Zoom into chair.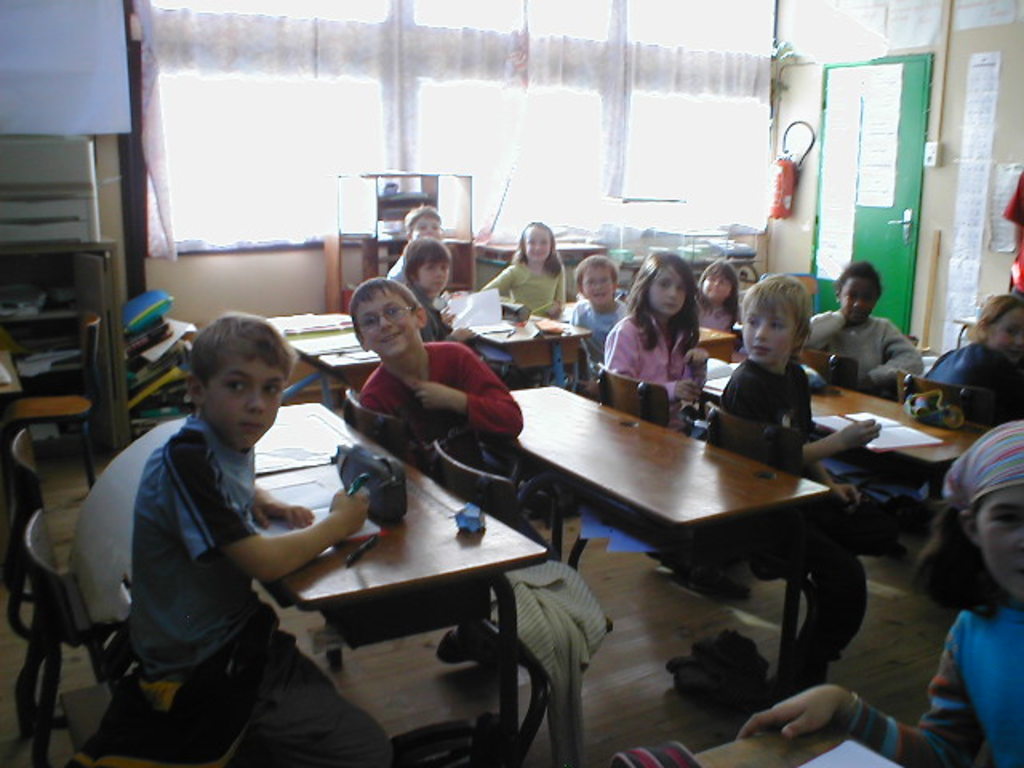
Zoom target: box(574, 357, 678, 566).
